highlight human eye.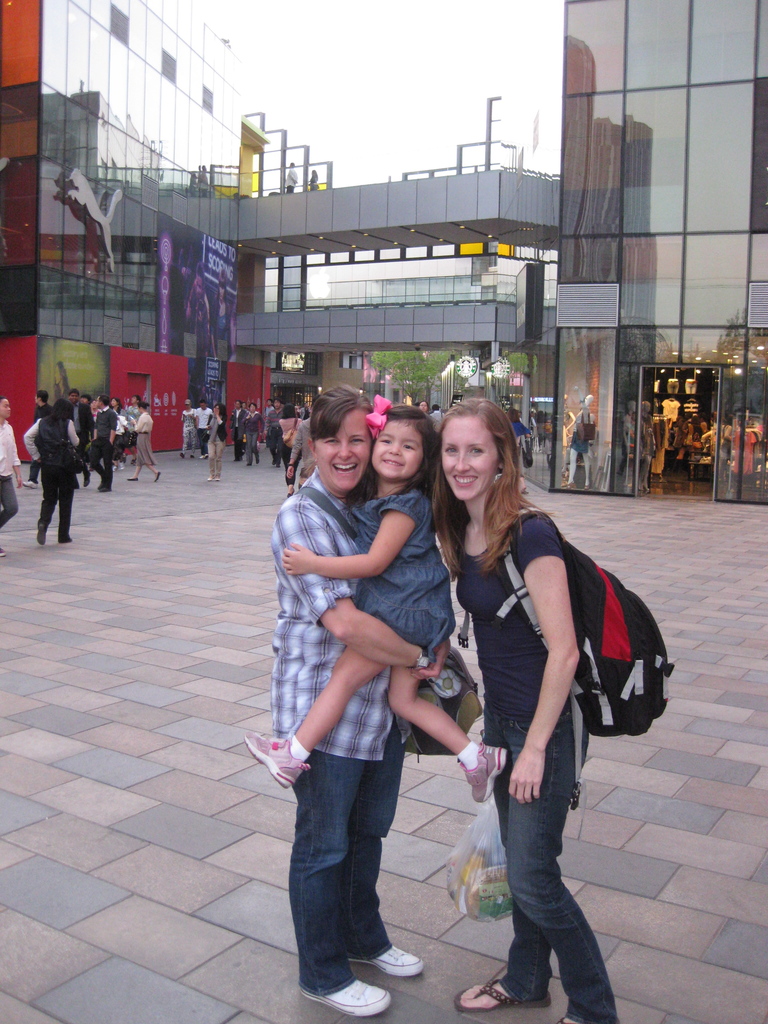
Highlighted region: 442/445/457/453.
